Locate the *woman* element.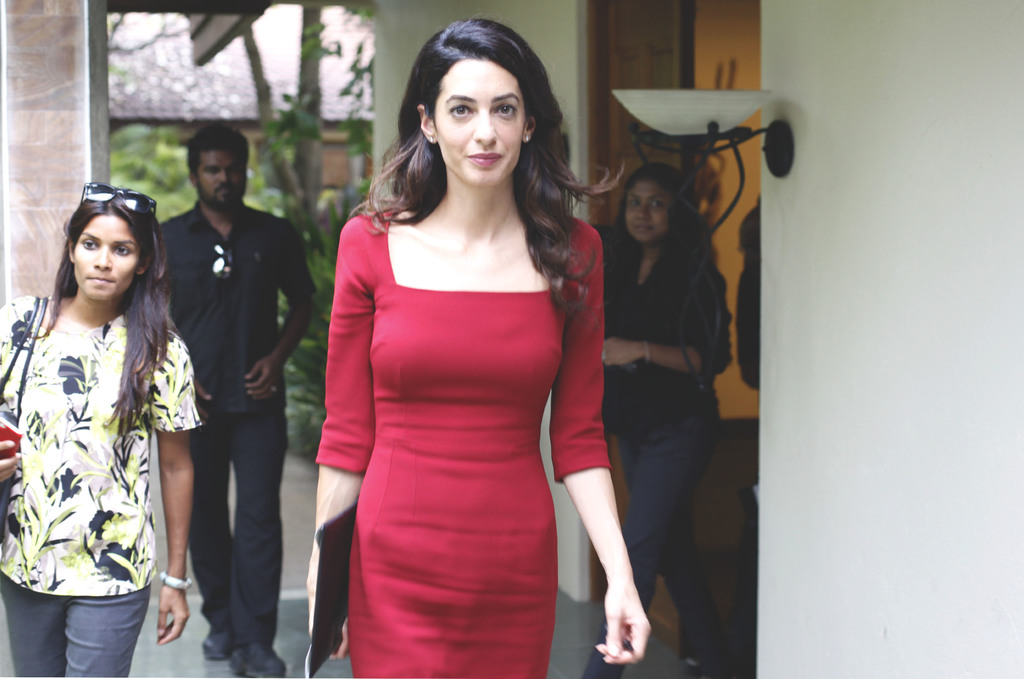
Element bbox: select_region(304, 18, 650, 678).
